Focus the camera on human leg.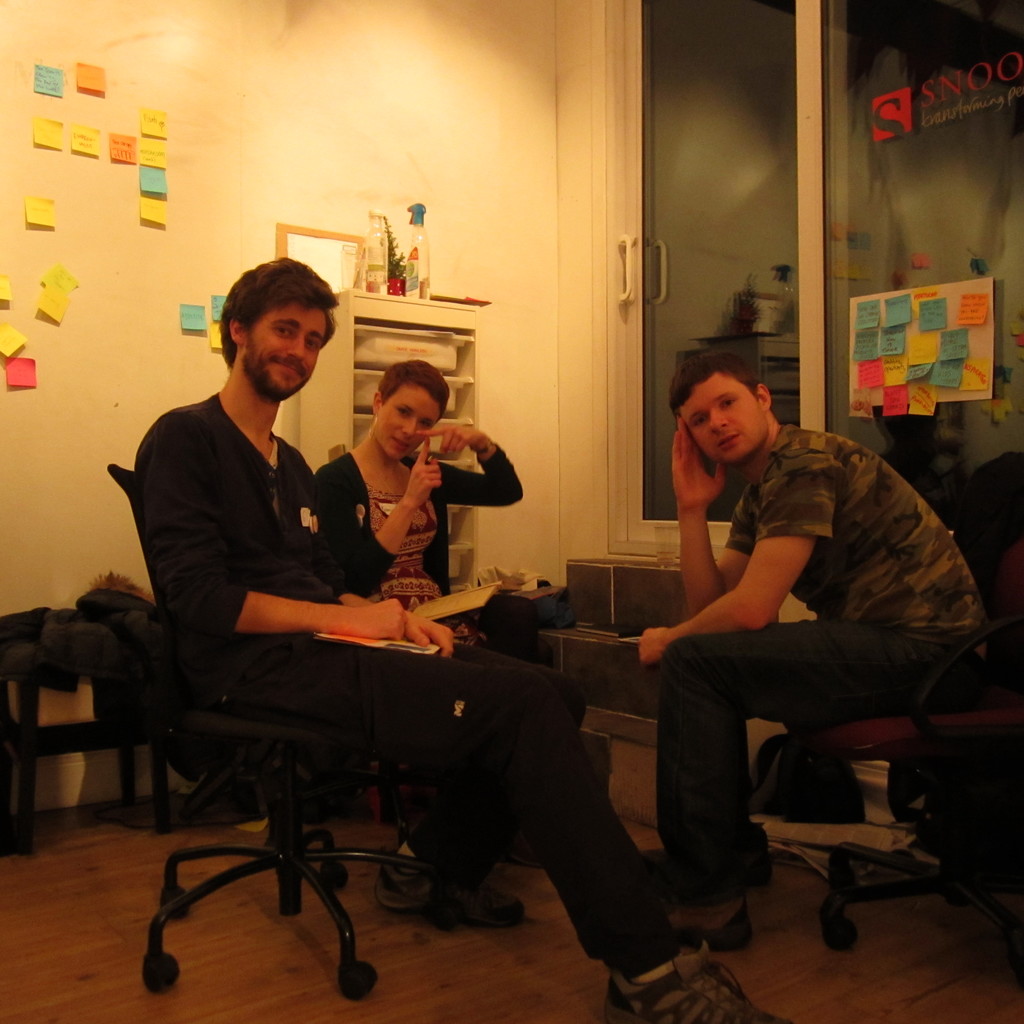
Focus region: (255, 640, 577, 892).
